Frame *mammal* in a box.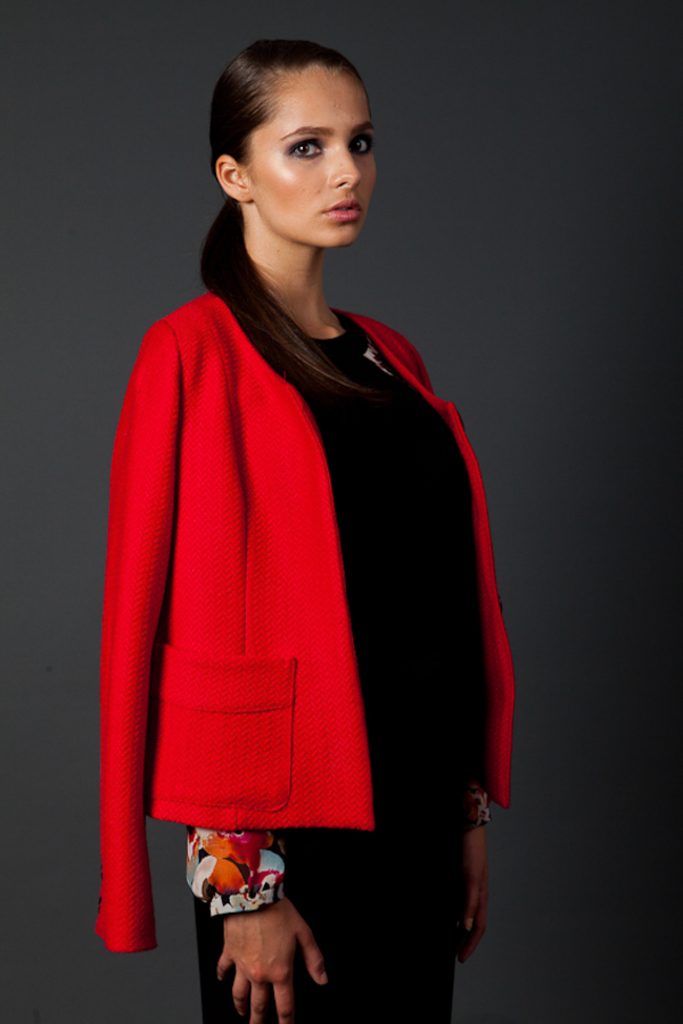
99:72:510:1011.
